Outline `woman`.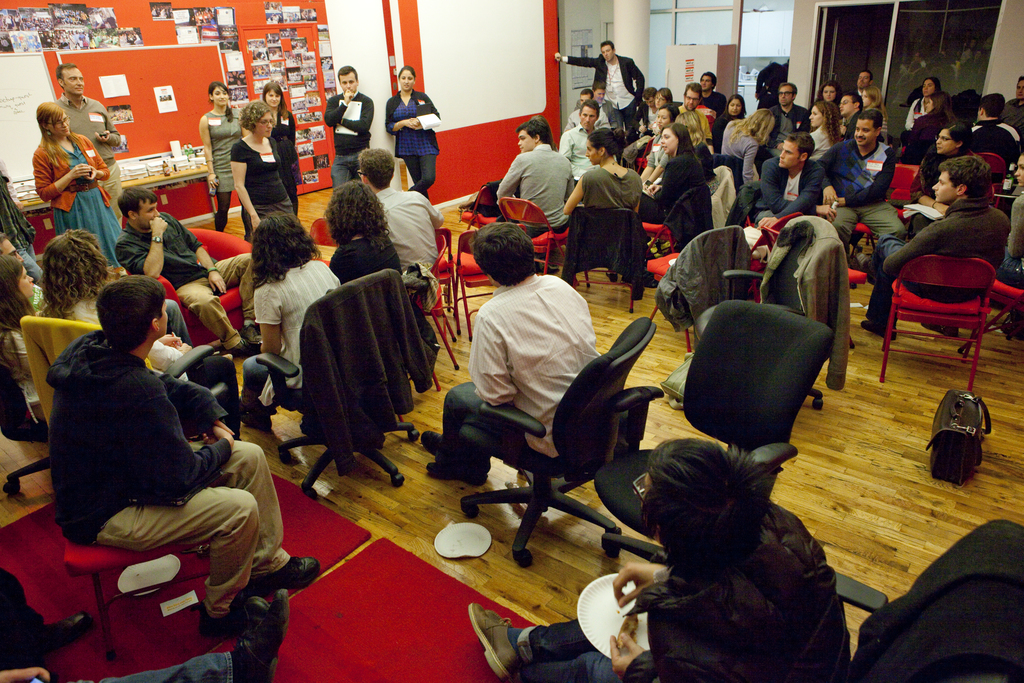
Outline: bbox=[260, 81, 307, 215].
